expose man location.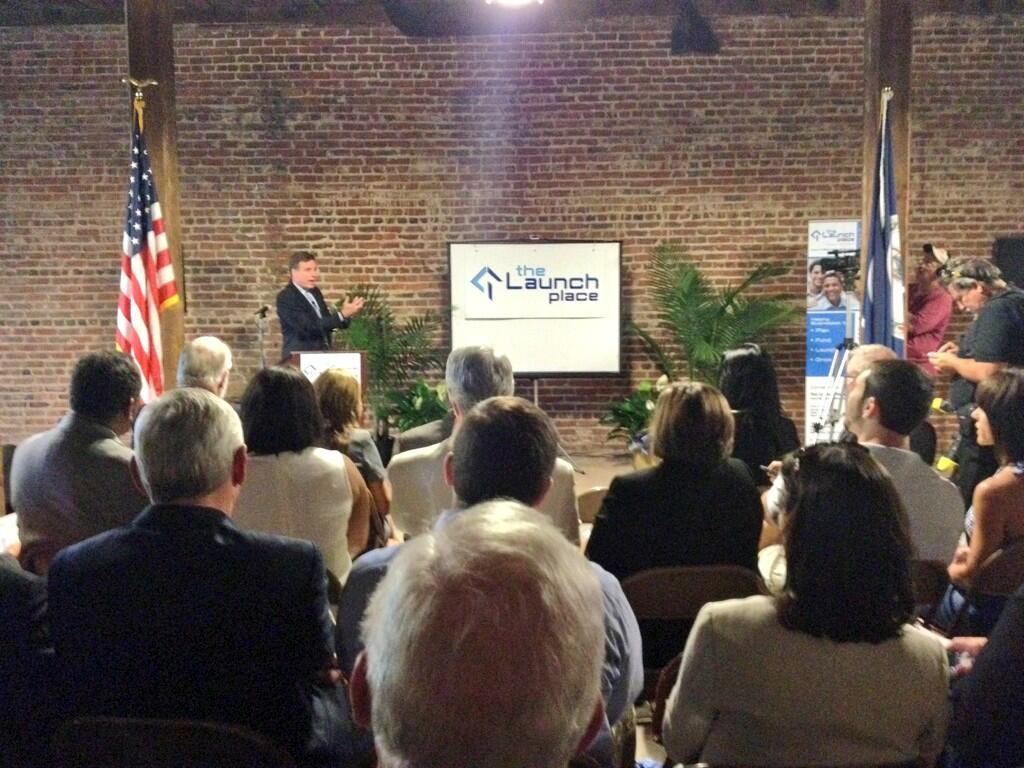
Exposed at rect(805, 264, 838, 307).
